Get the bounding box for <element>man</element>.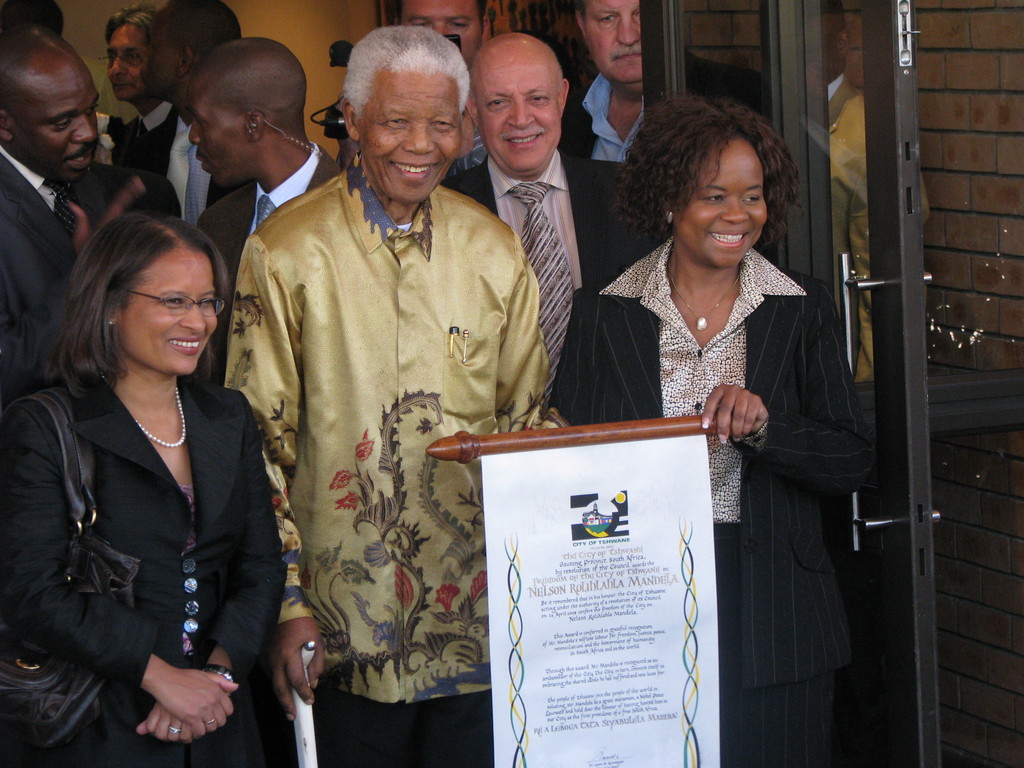
(left=97, top=3, right=221, bottom=223).
